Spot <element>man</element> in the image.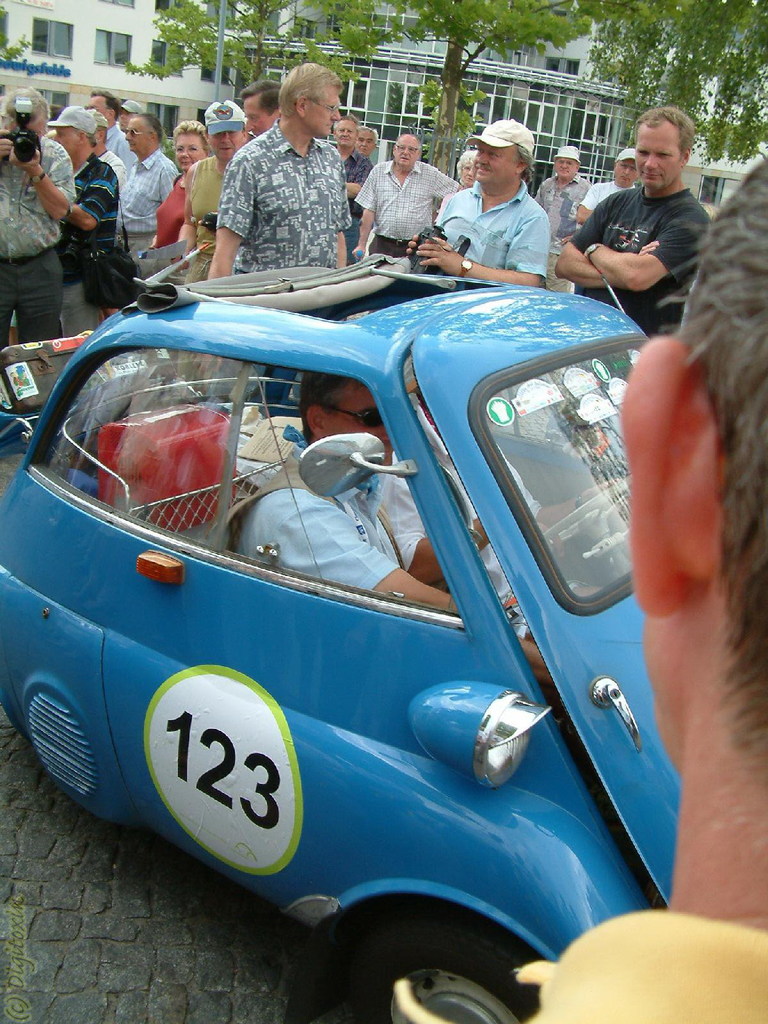
<element>man</element> found at left=205, top=60, right=347, bottom=395.
